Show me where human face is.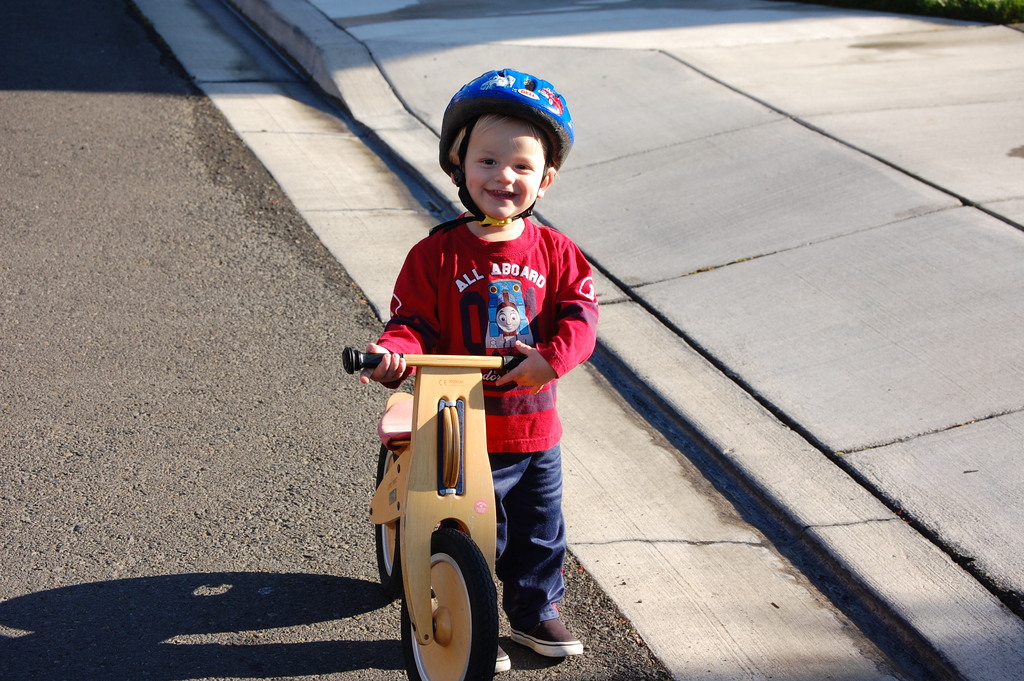
human face is at [461,116,544,220].
